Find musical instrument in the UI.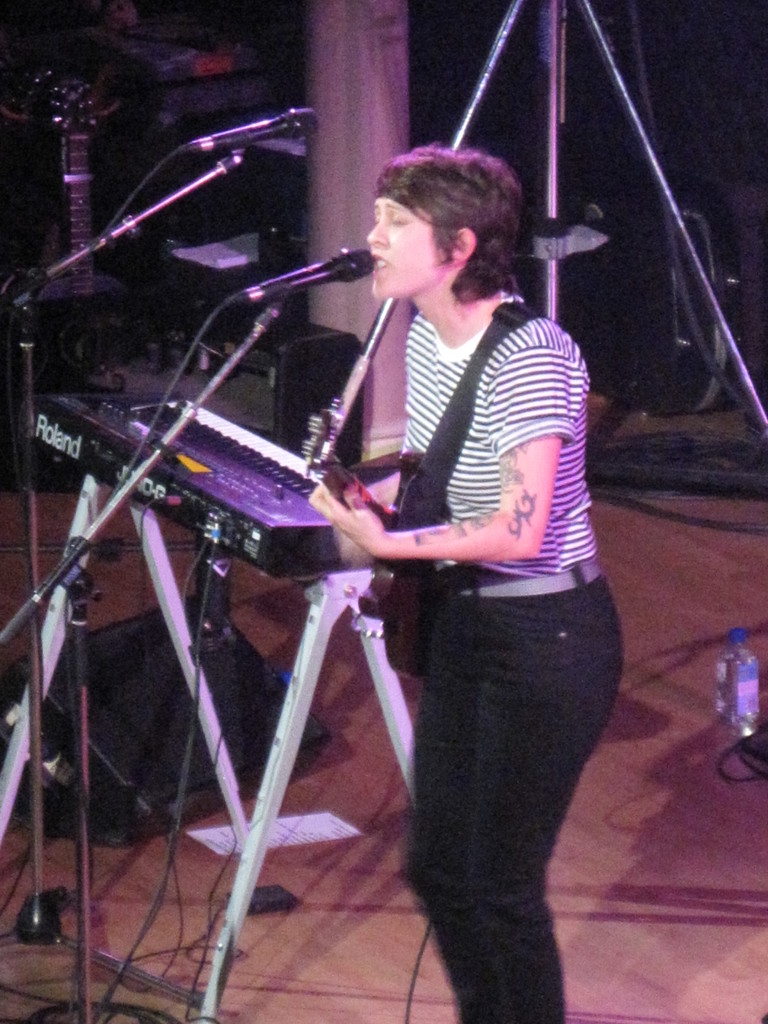
UI element at crop(19, 55, 143, 498).
